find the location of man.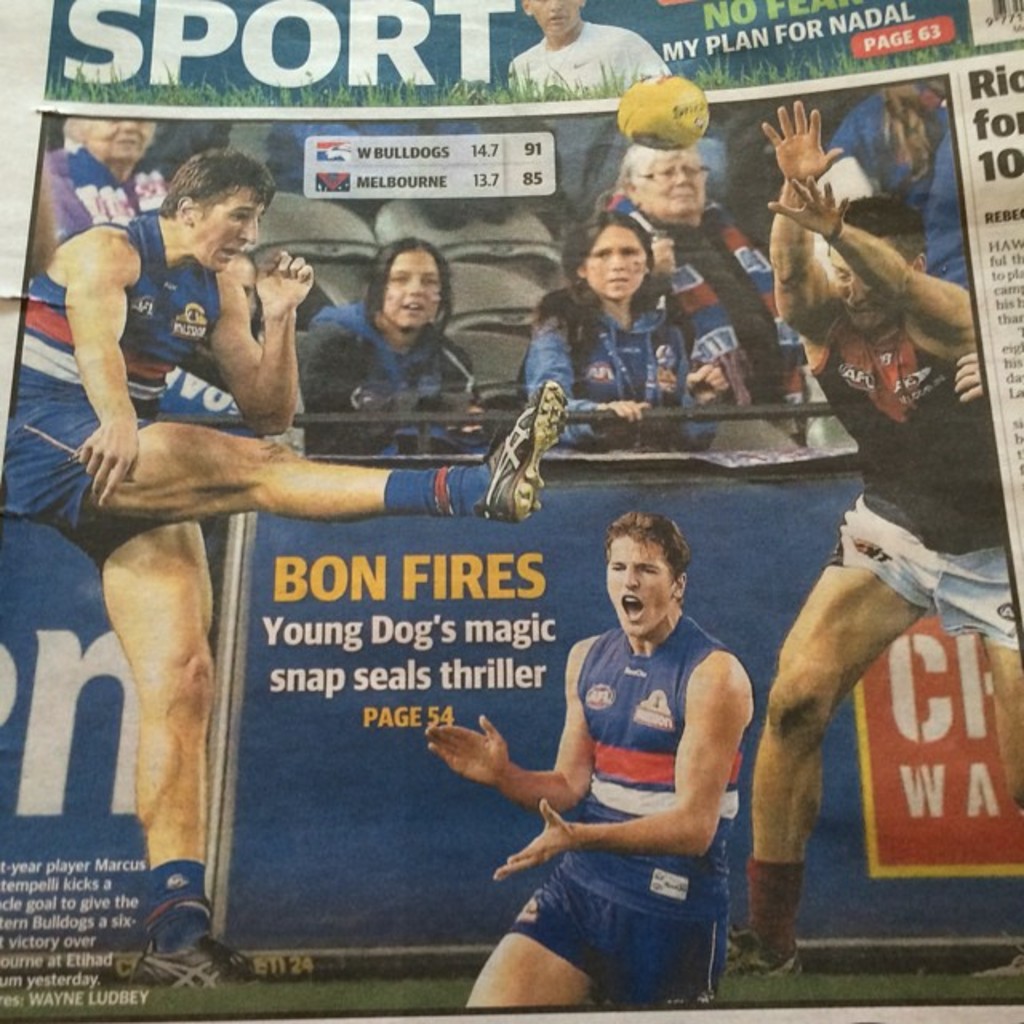
Location: locate(626, 146, 813, 450).
